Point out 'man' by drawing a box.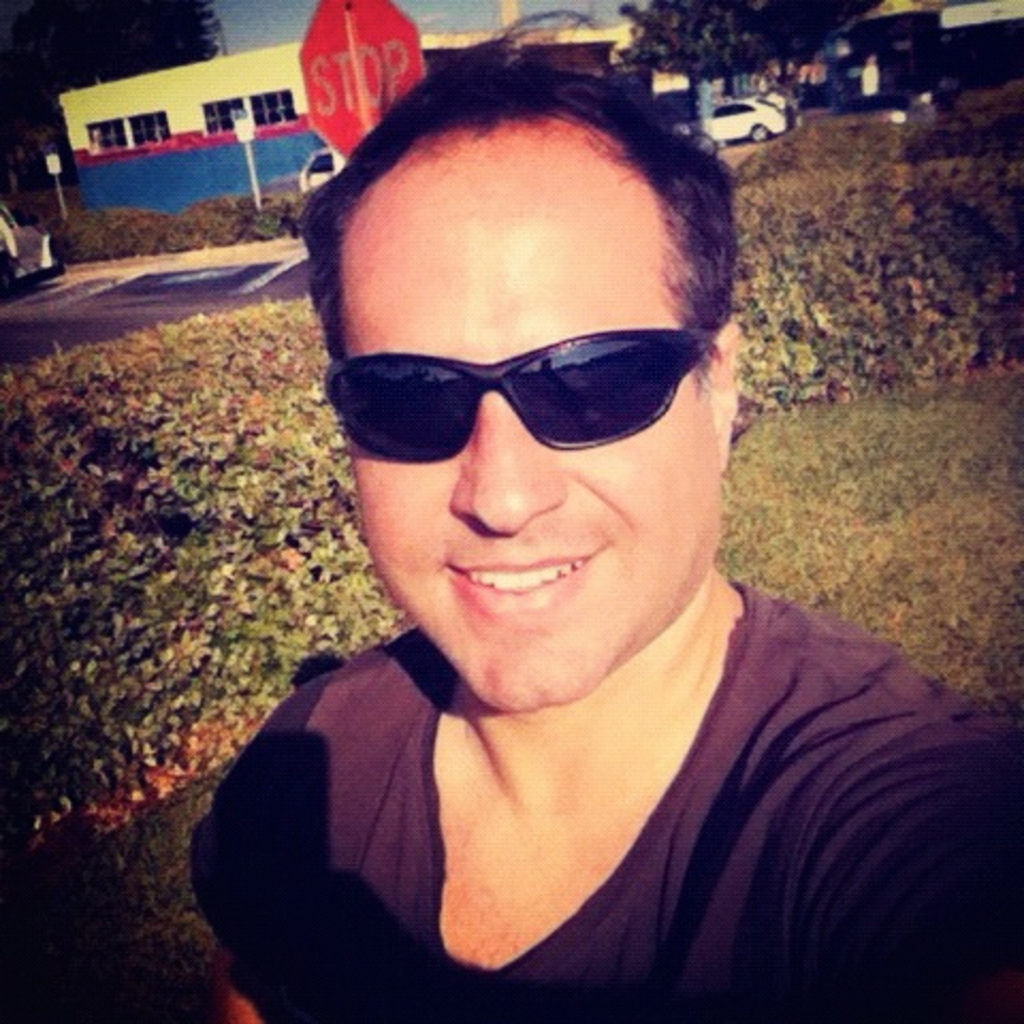
x1=154 y1=51 x2=1015 y2=1011.
